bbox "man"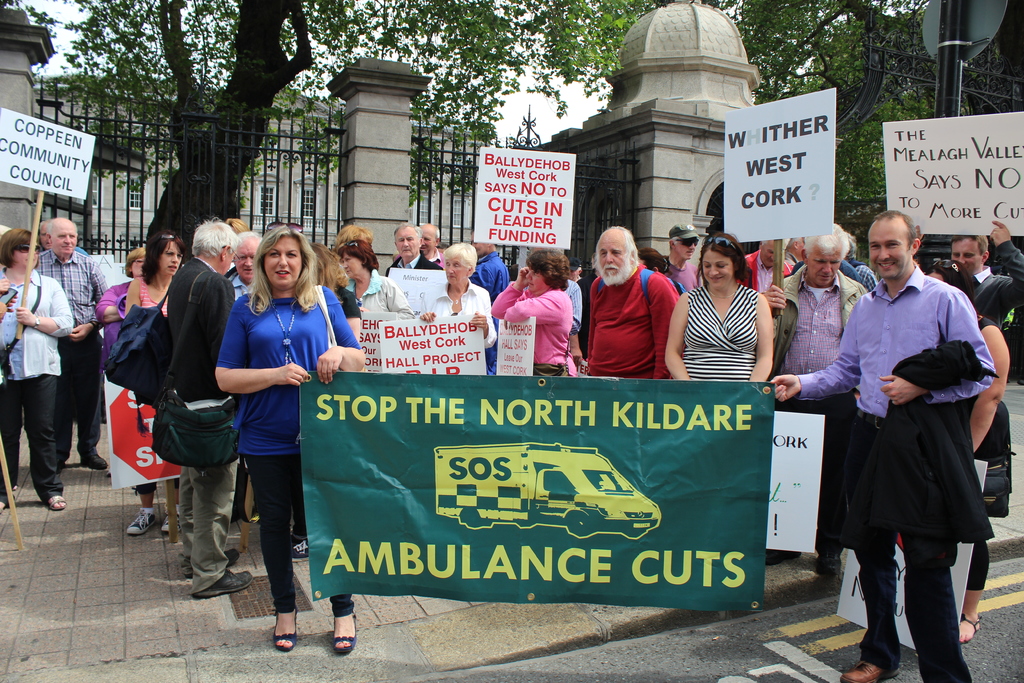
region(764, 220, 868, 575)
